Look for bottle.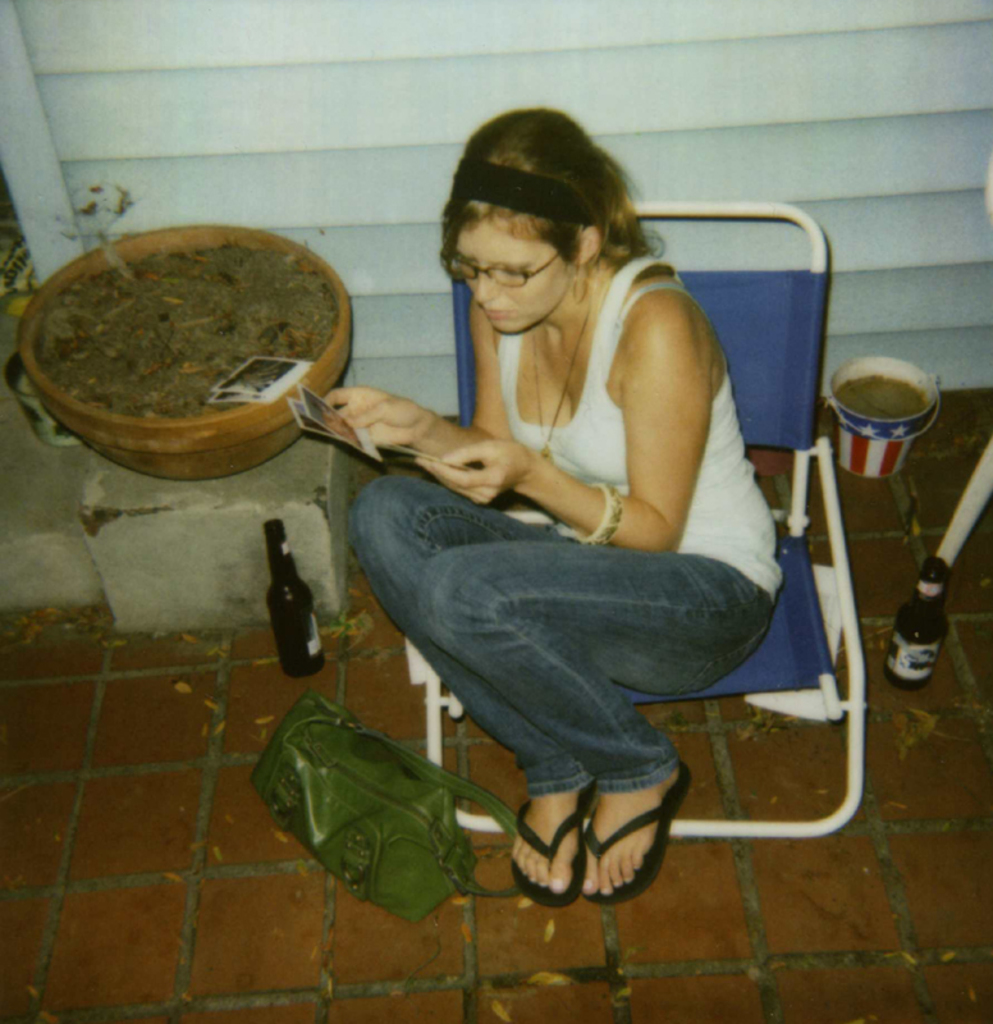
Found: rect(269, 521, 331, 673).
